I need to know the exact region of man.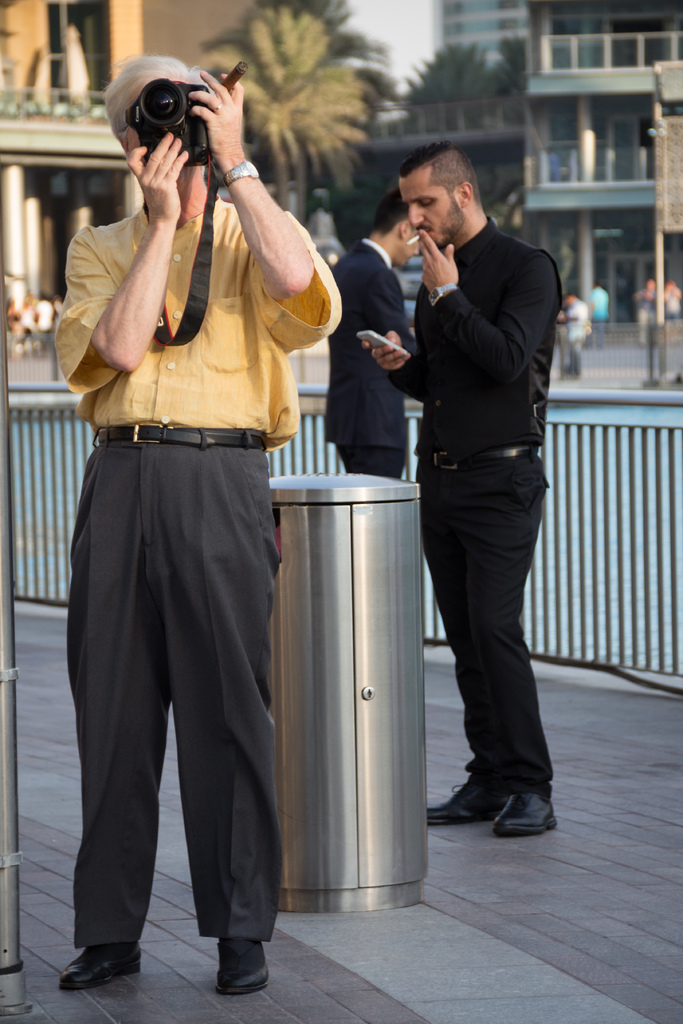
Region: (x1=325, y1=183, x2=433, y2=488).
